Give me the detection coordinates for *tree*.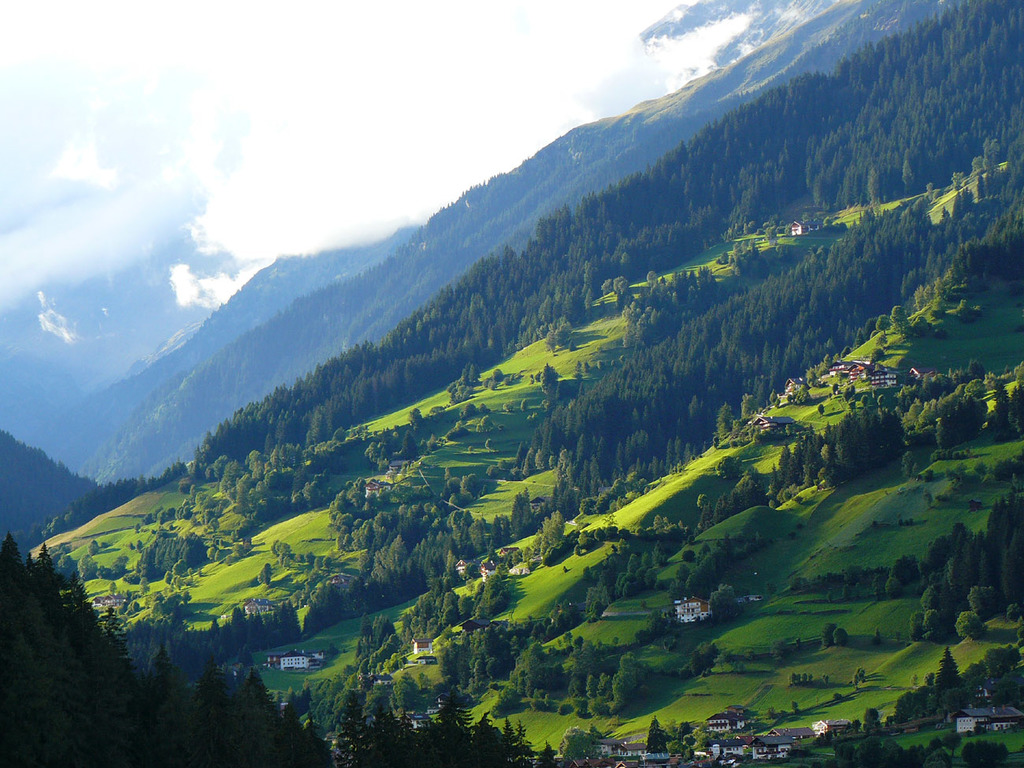
484:625:506:675.
